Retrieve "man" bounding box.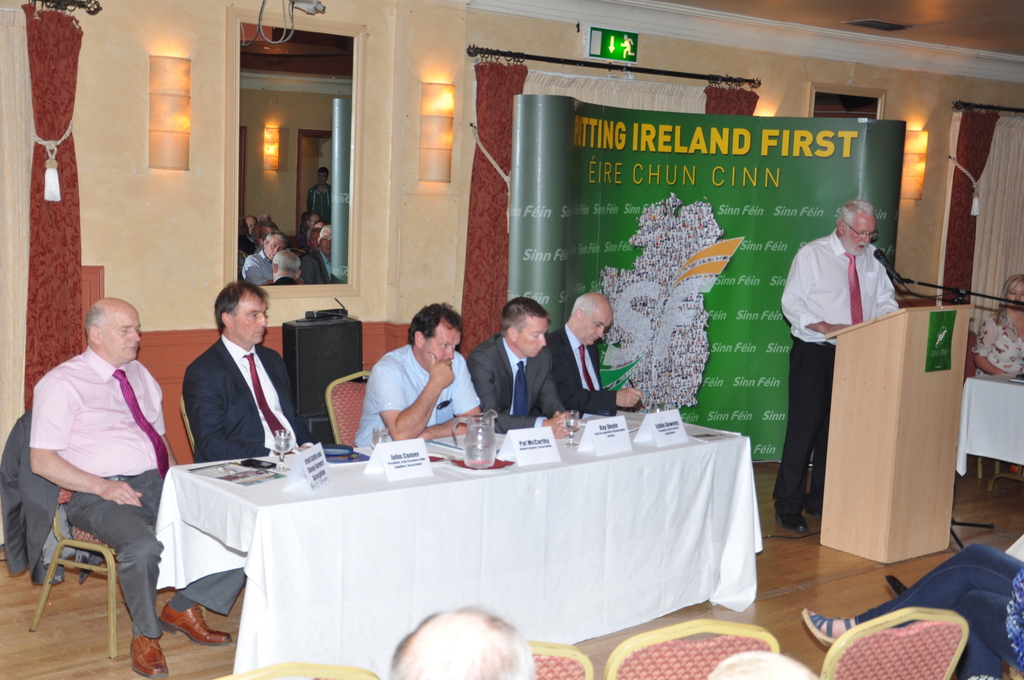
Bounding box: locate(264, 250, 308, 294).
